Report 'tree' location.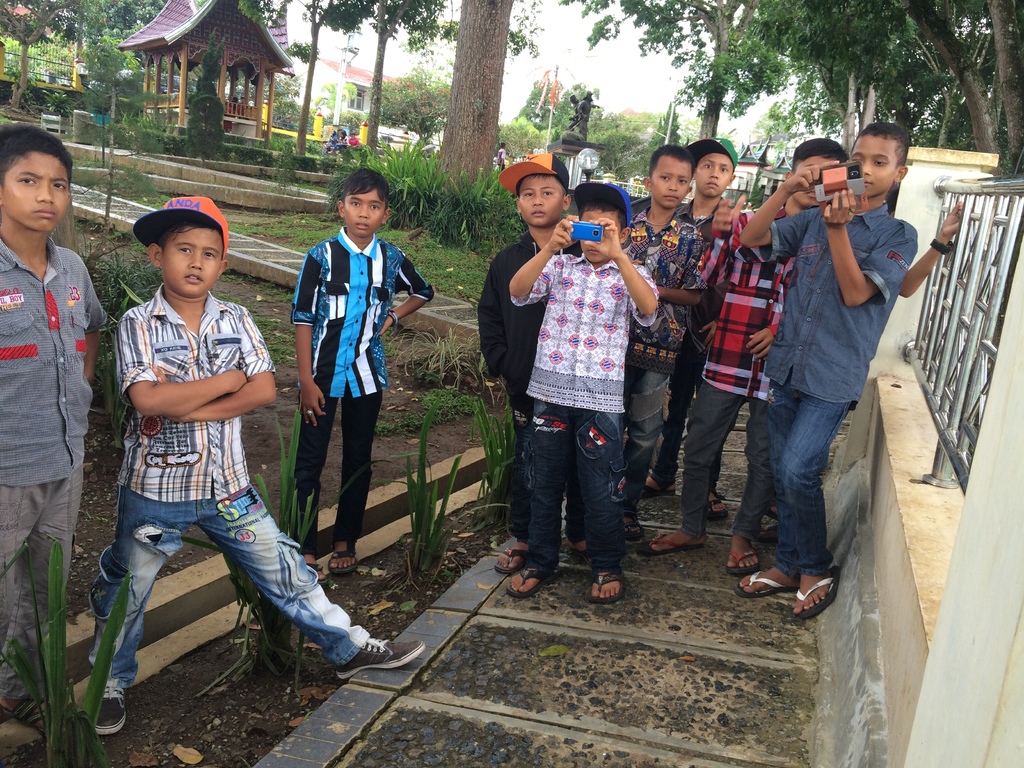
Report: x1=747, y1=95, x2=809, y2=148.
